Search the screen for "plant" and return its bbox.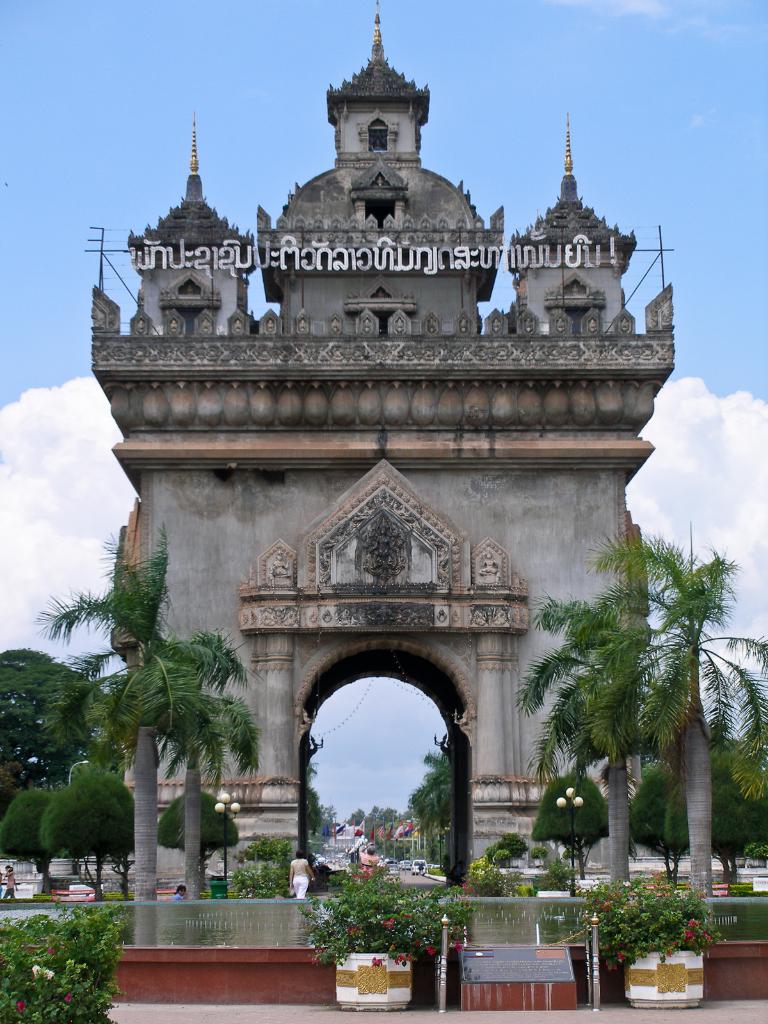
Found: <box>202,889,214,903</box>.
